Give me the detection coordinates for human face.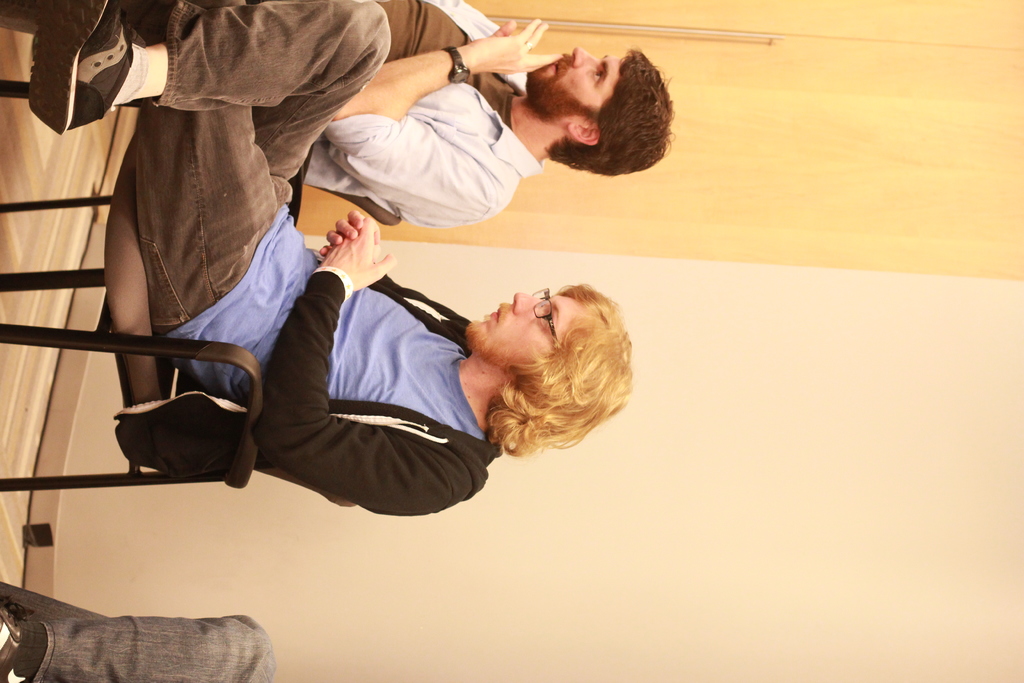
{"x1": 529, "y1": 45, "x2": 622, "y2": 120}.
